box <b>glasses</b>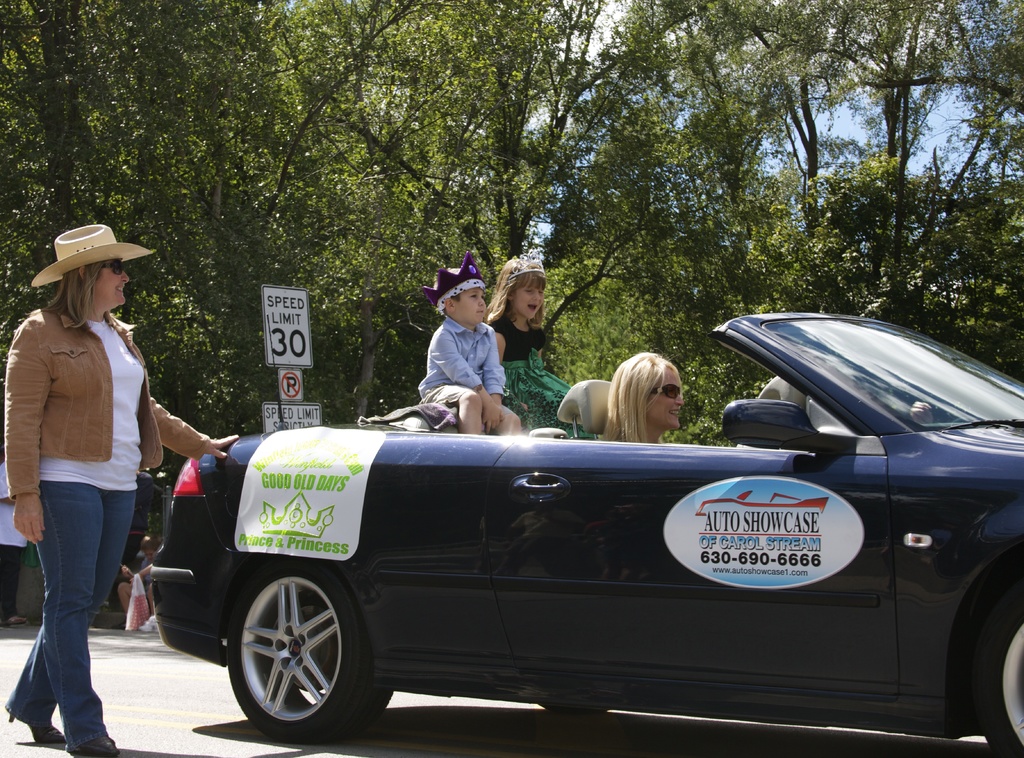
[94,253,126,278]
